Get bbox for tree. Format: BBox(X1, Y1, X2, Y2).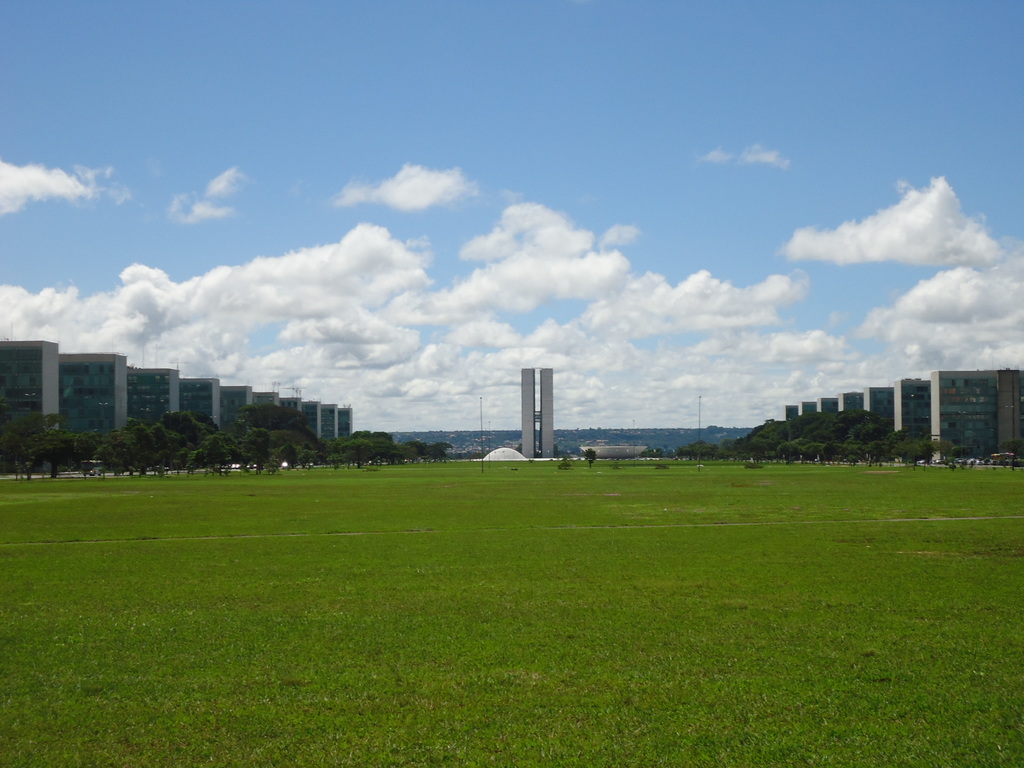
BBox(884, 437, 936, 466).
